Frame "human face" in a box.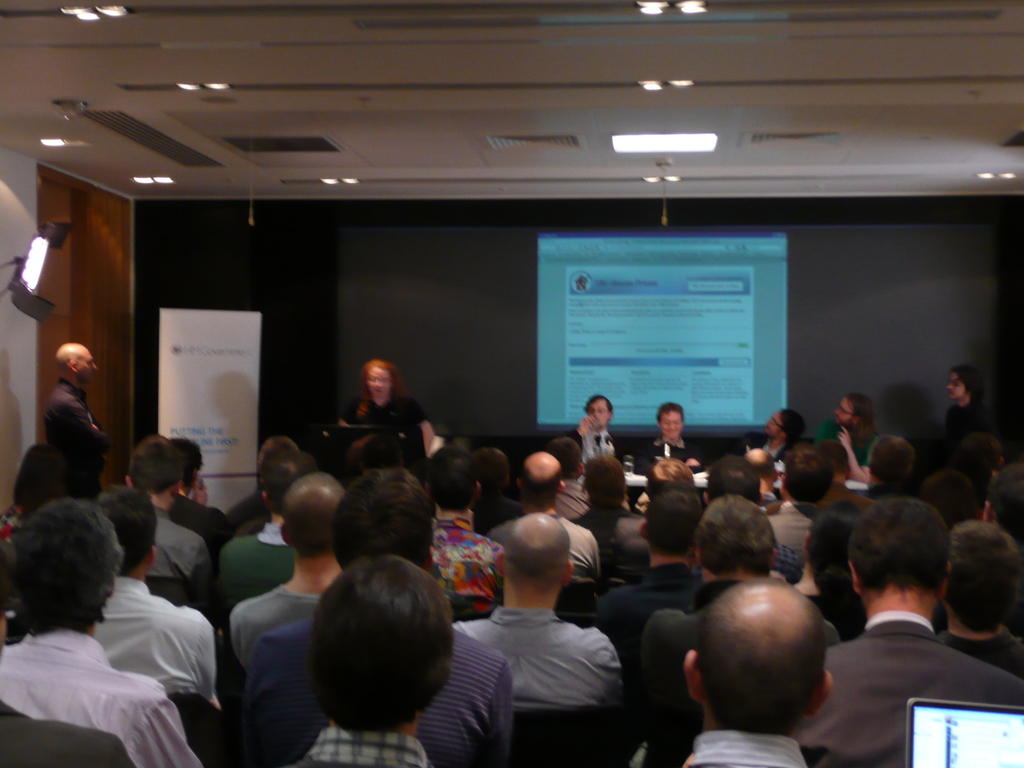
(left=836, top=405, right=847, bottom=422).
